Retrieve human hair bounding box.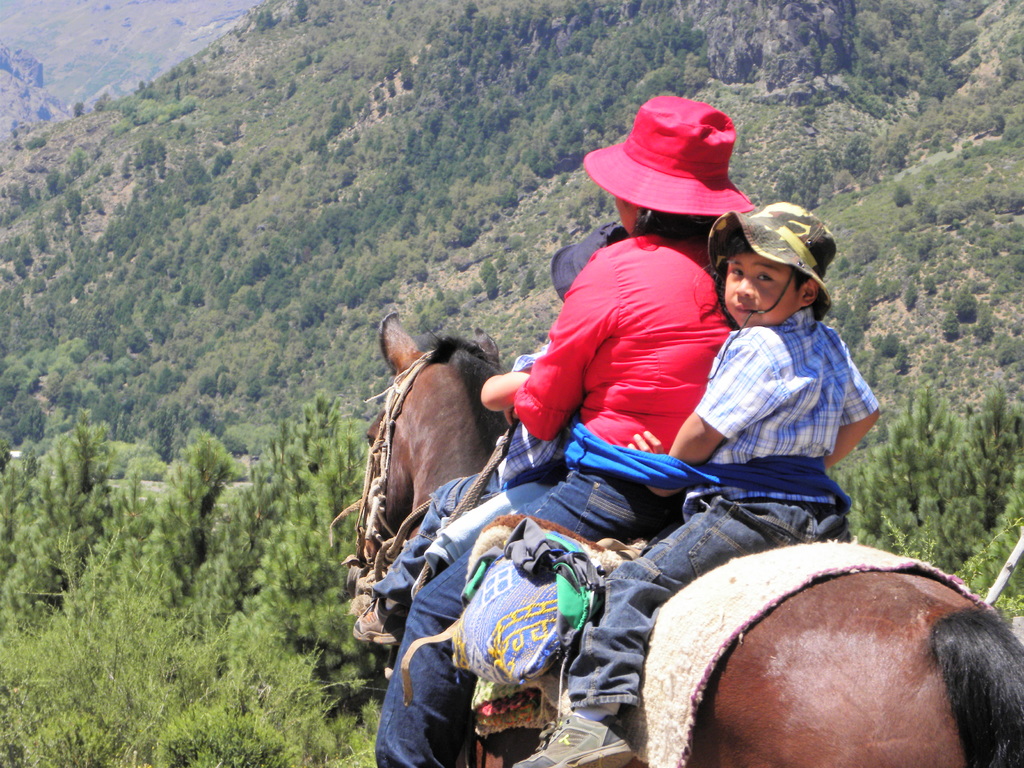
Bounding box: (708, 220, 822, 333).
